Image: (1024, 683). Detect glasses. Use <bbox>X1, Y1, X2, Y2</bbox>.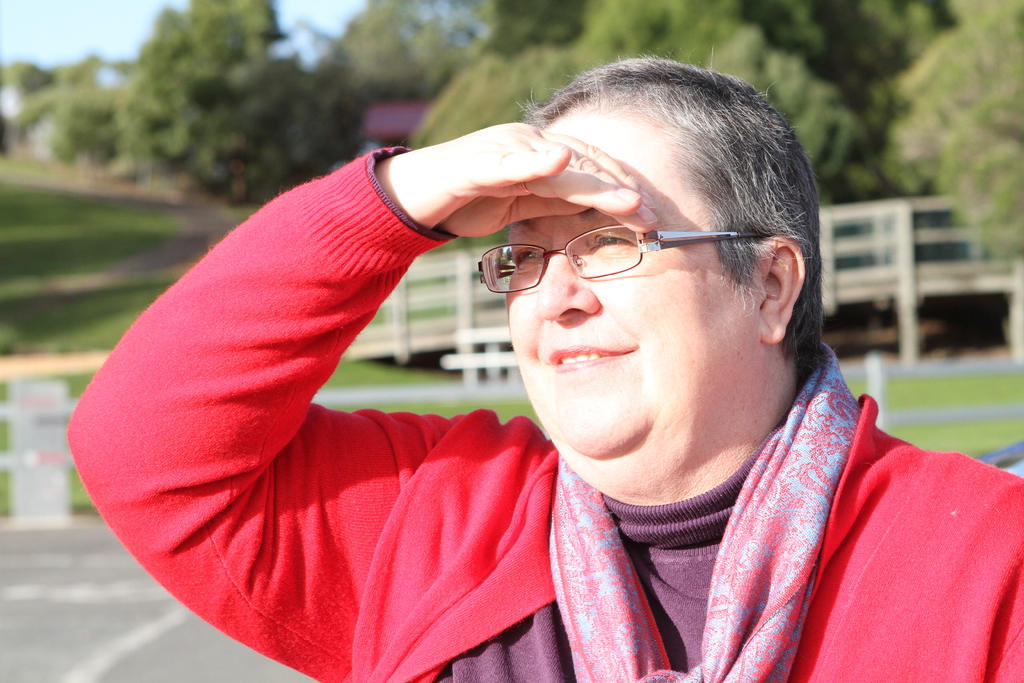
<bbox>475, 224, 771, 296</bbox>.
